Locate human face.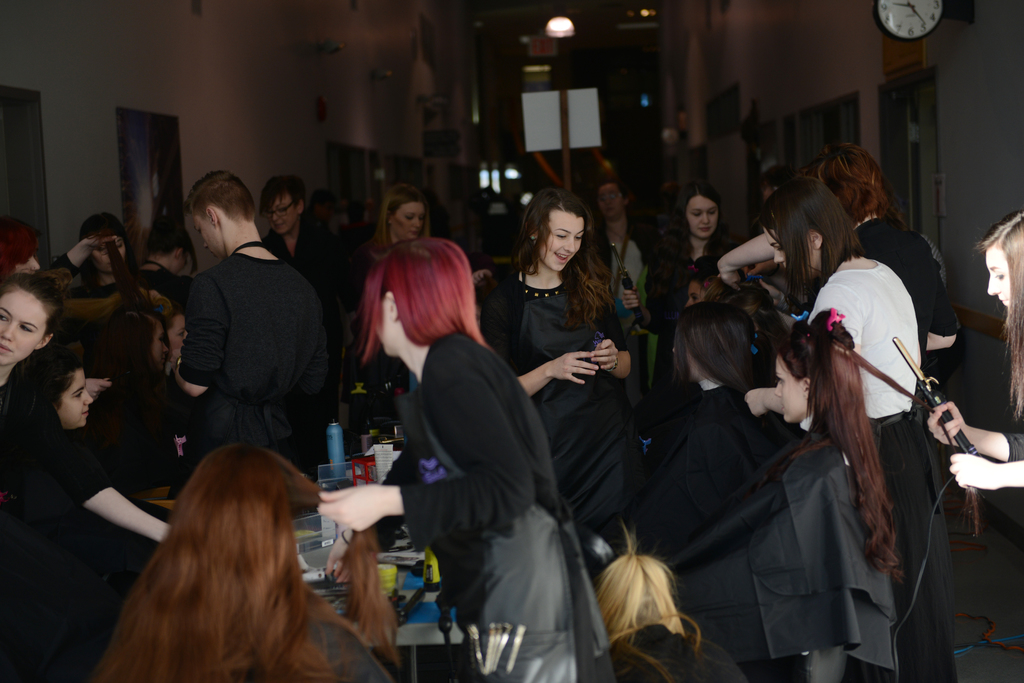
Bounding box: pyautogui.locateOnScreen(595, 184, 621, 217).
